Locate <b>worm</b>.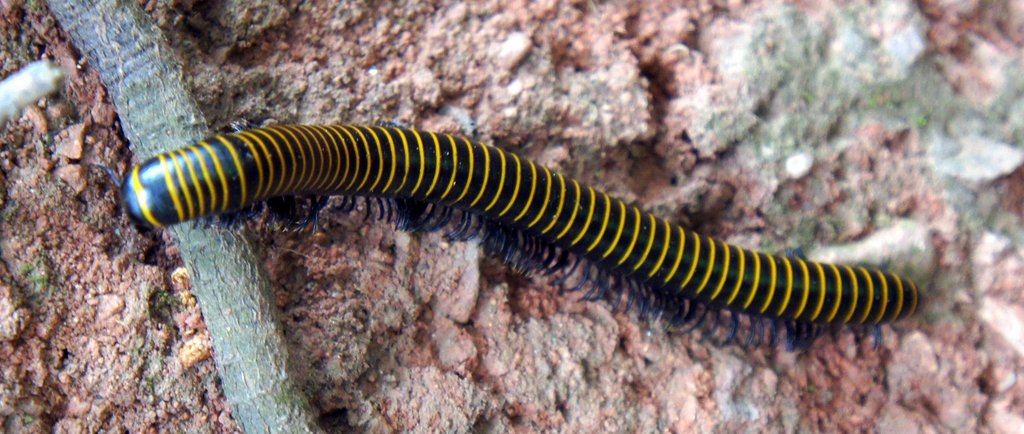
Bounding box: bbox(77, 112, 941, 347).
